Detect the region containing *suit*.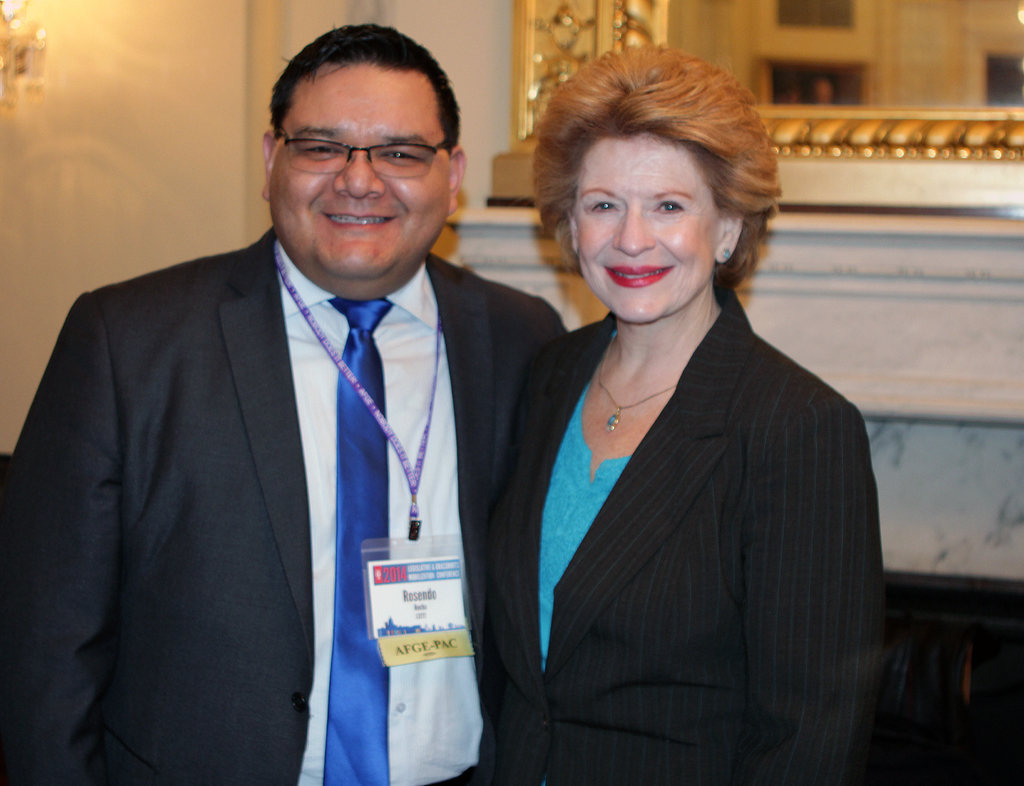
(x1=476, y1=281, x2=902, y2=785).
